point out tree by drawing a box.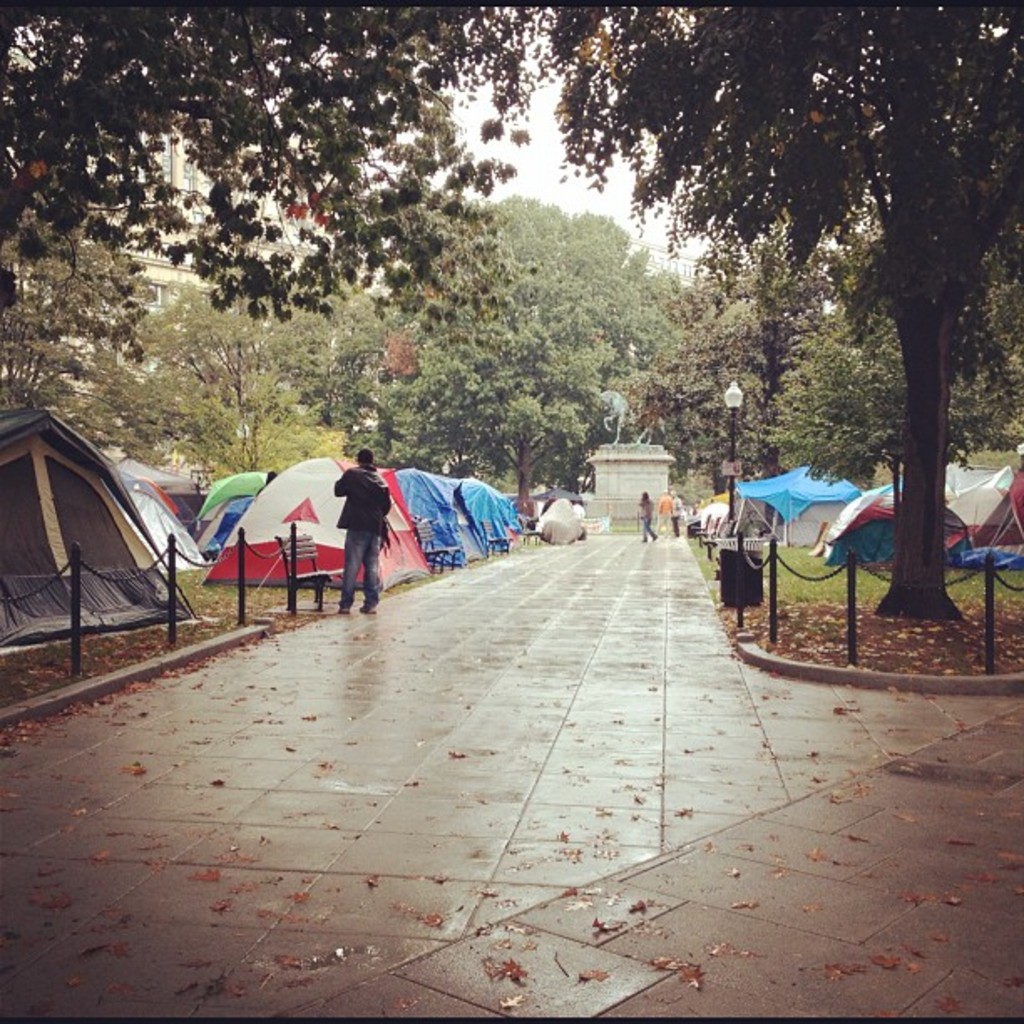
bbox(838, 211, 1022, 445).
